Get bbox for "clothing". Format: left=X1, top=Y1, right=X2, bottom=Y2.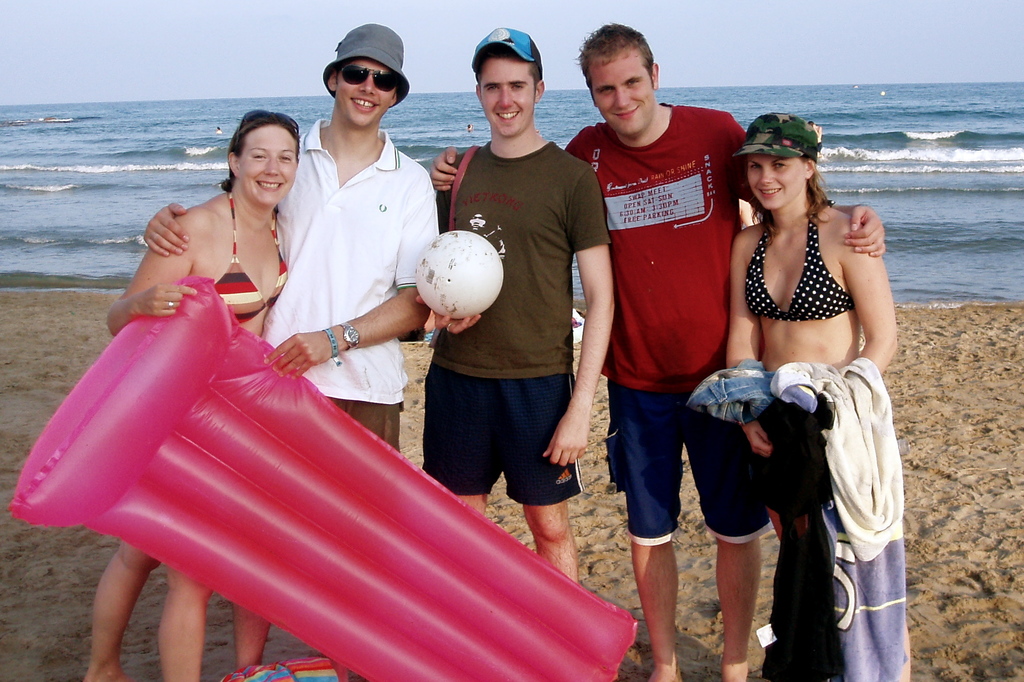
left=416, top=146, right=609, bottom=513.
